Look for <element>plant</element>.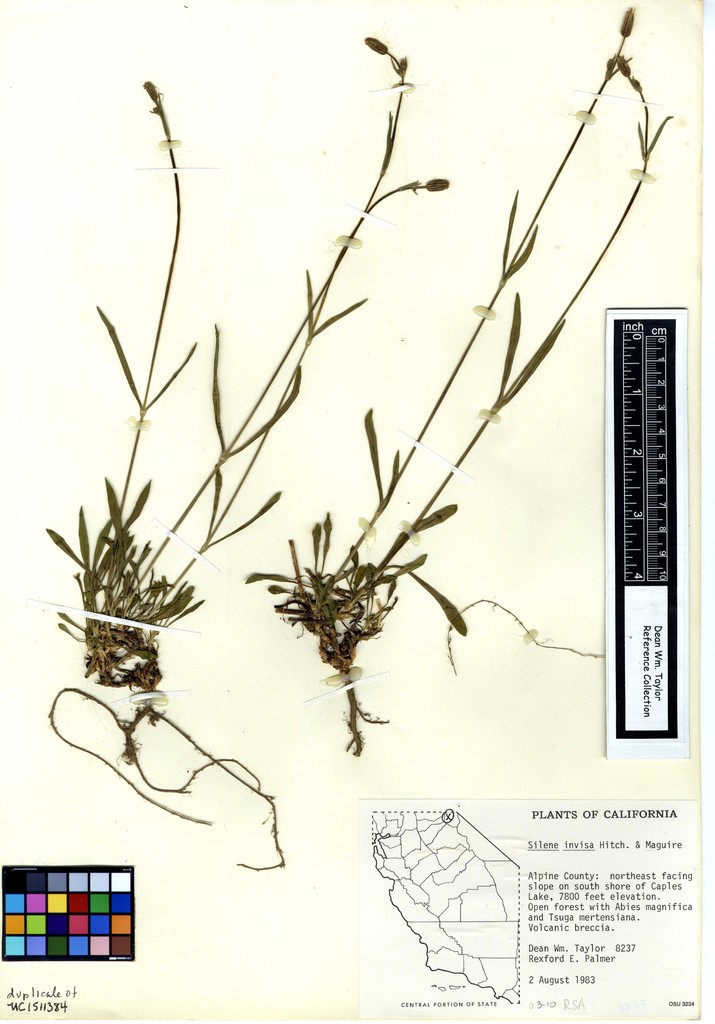
Found: (left=28, top=33, right=460, bottom=876).
